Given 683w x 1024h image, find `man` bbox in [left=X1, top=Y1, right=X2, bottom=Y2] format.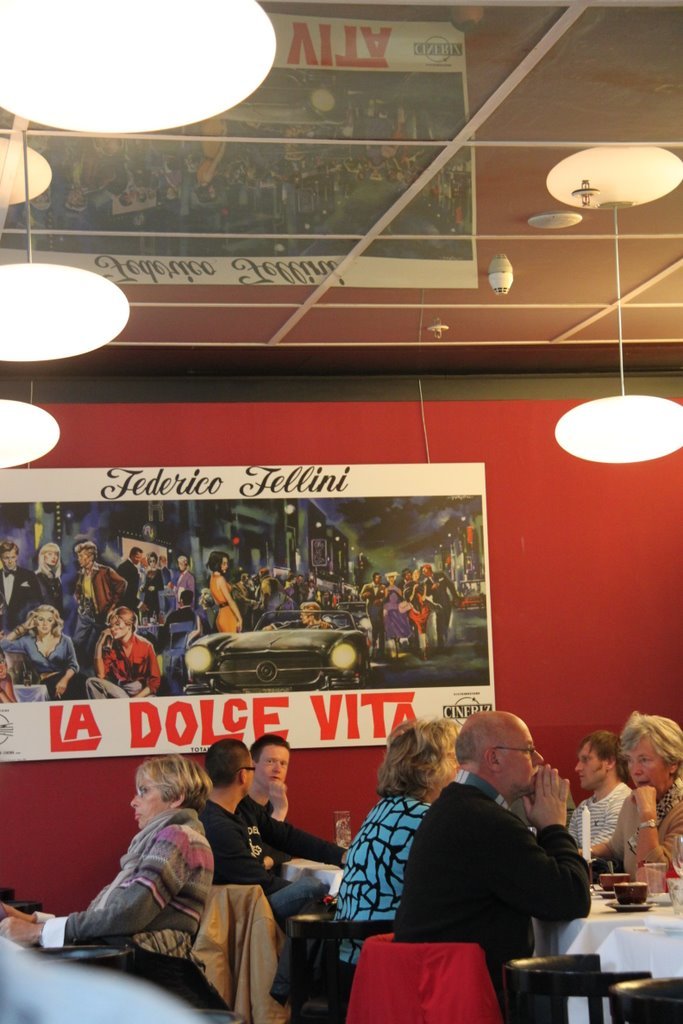
[left=566, top=733, right=628, bottom=845].
